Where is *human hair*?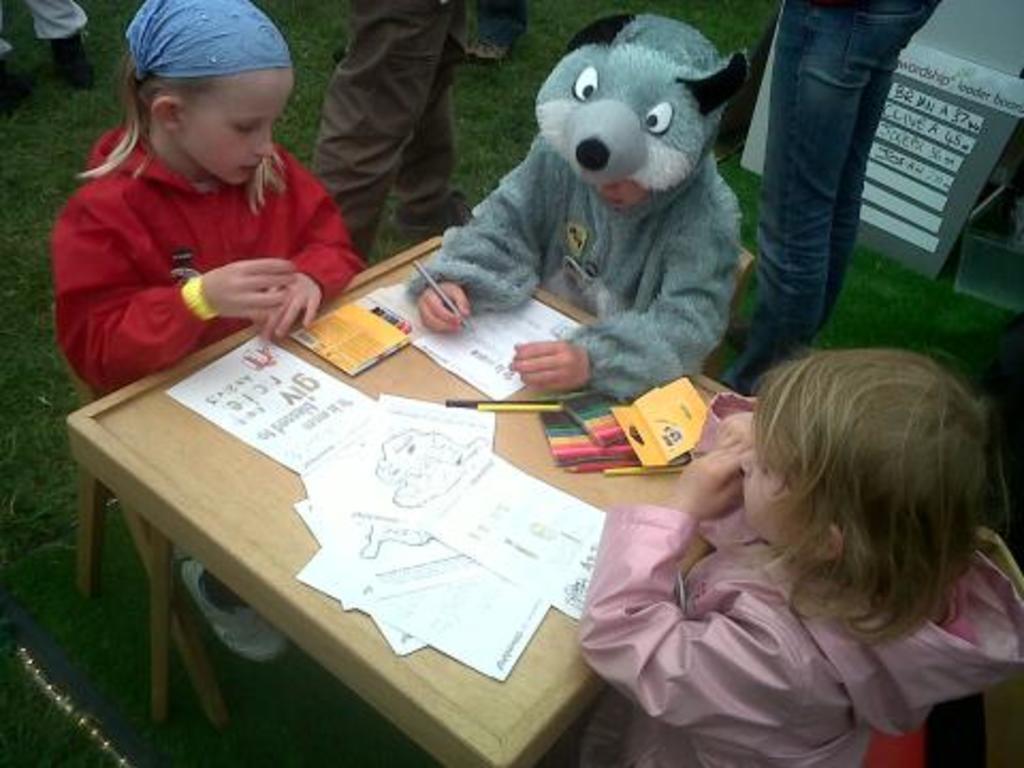
<bbox>751, 339, 988, 659</bbox>.
